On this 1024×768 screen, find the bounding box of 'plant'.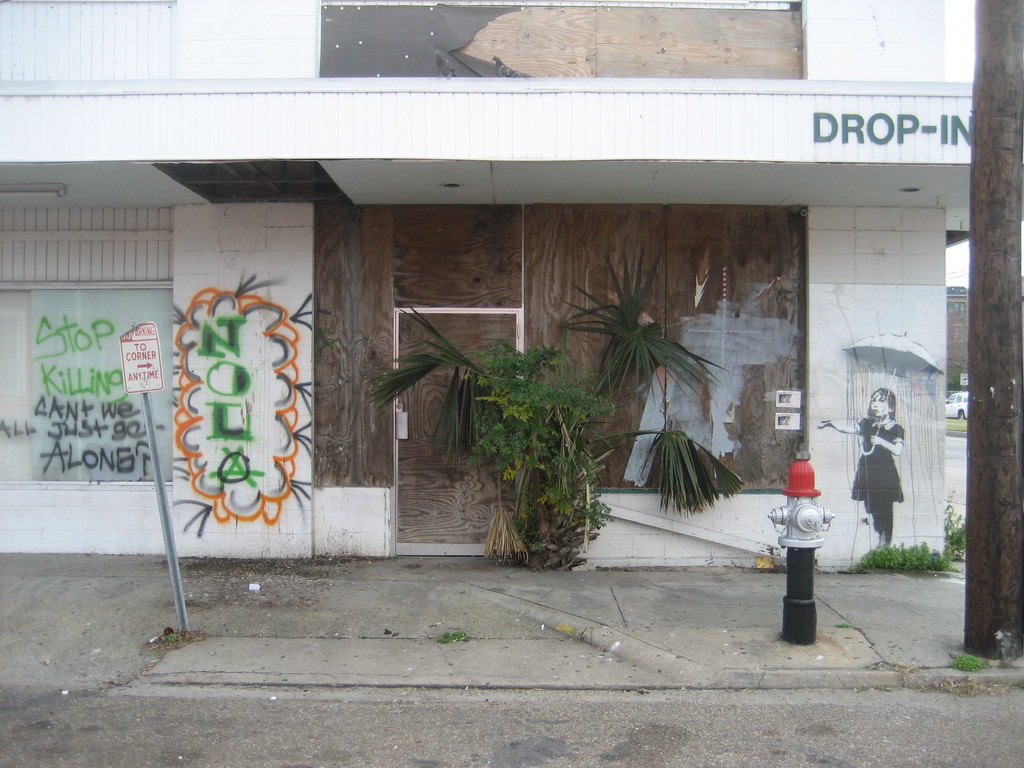
Bounding box: detection(955, 653, 983, 672).
